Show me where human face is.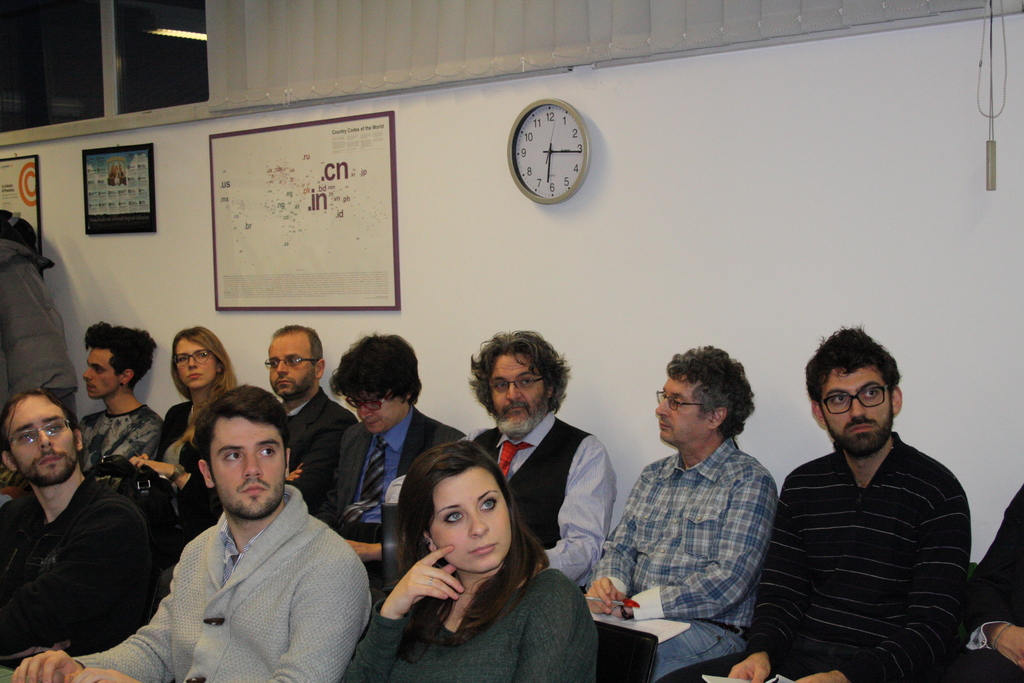
human face is at bbox=[89, 349, 122, 395].
